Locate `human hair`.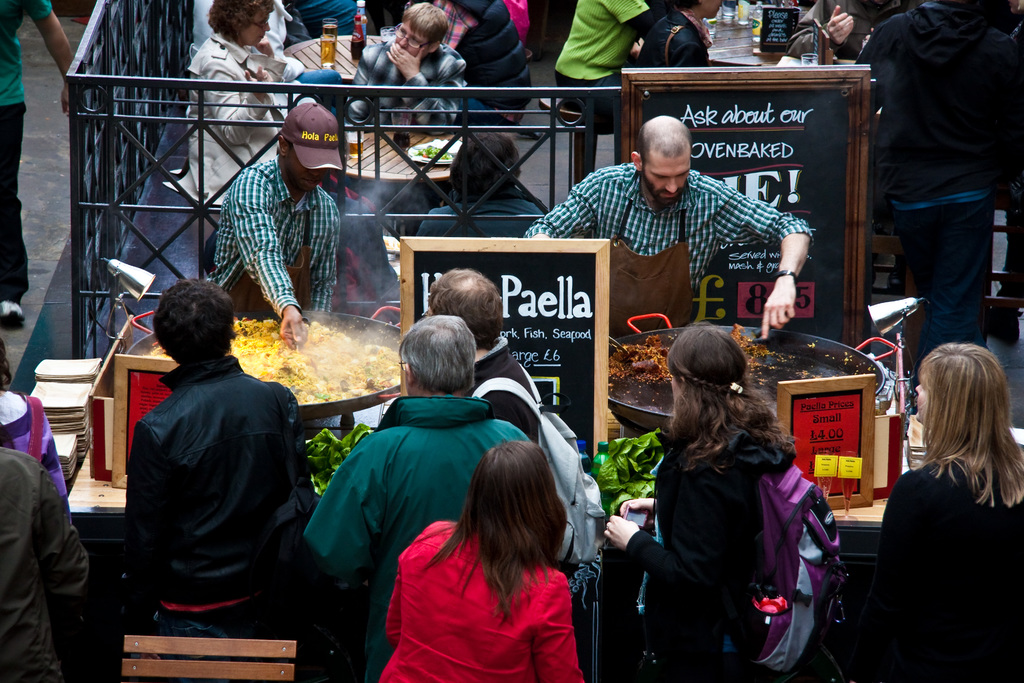
Bounding box: crop(200, 0, 273, 44).
